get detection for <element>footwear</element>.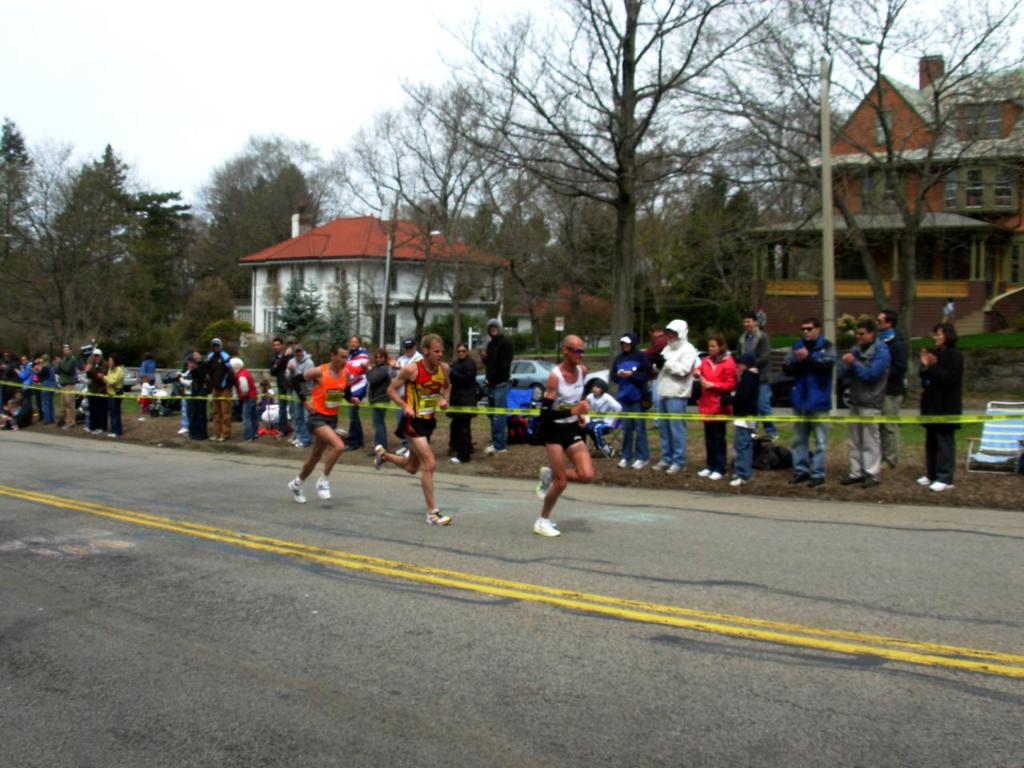
Detection: rect(429, 509, 450, 526).
